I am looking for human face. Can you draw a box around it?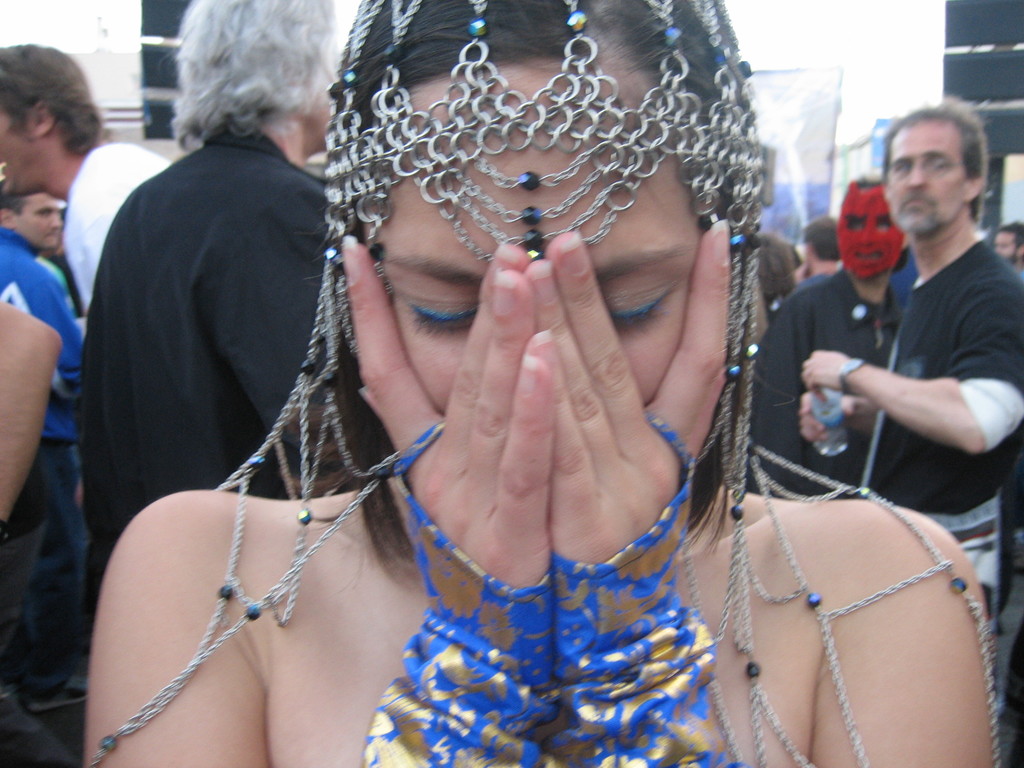
Sure, the bounding box is detection(884, 119, 965, 241).
